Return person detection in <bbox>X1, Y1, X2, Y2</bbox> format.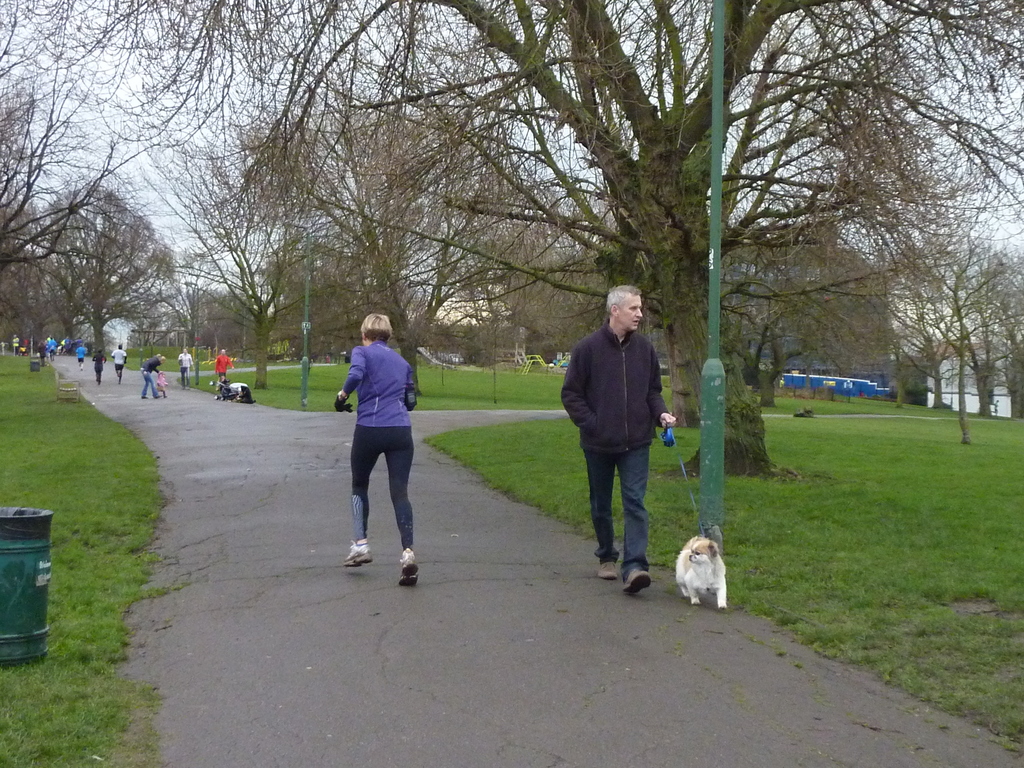
<bbox>90, 354, 104, 380</bbox>.
